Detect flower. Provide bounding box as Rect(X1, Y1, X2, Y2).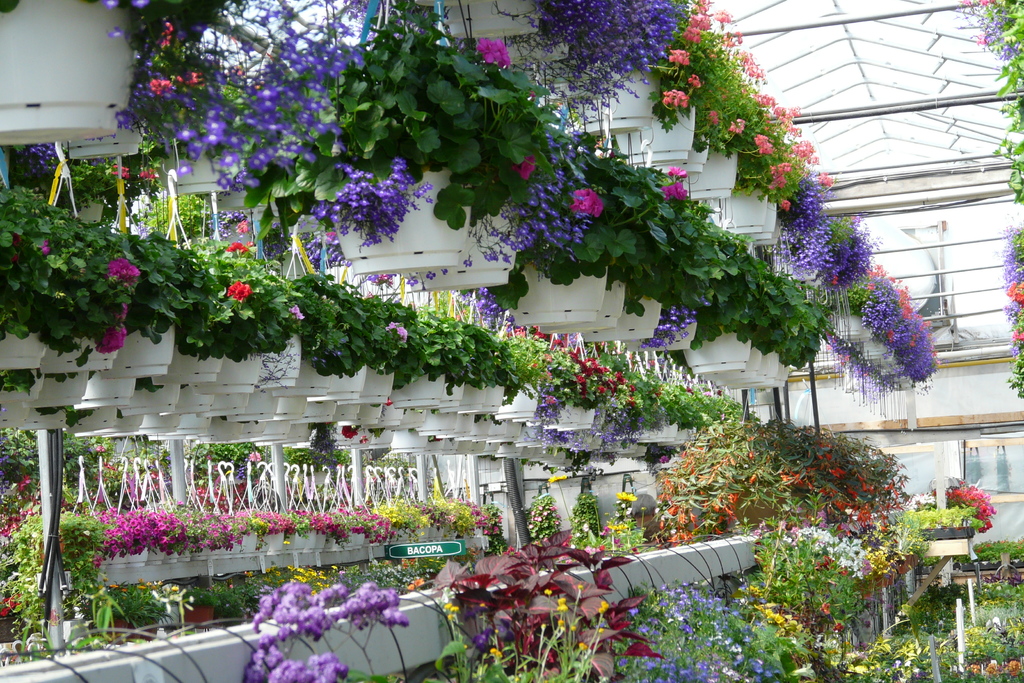
Rect(227, 281, 254, 298).
